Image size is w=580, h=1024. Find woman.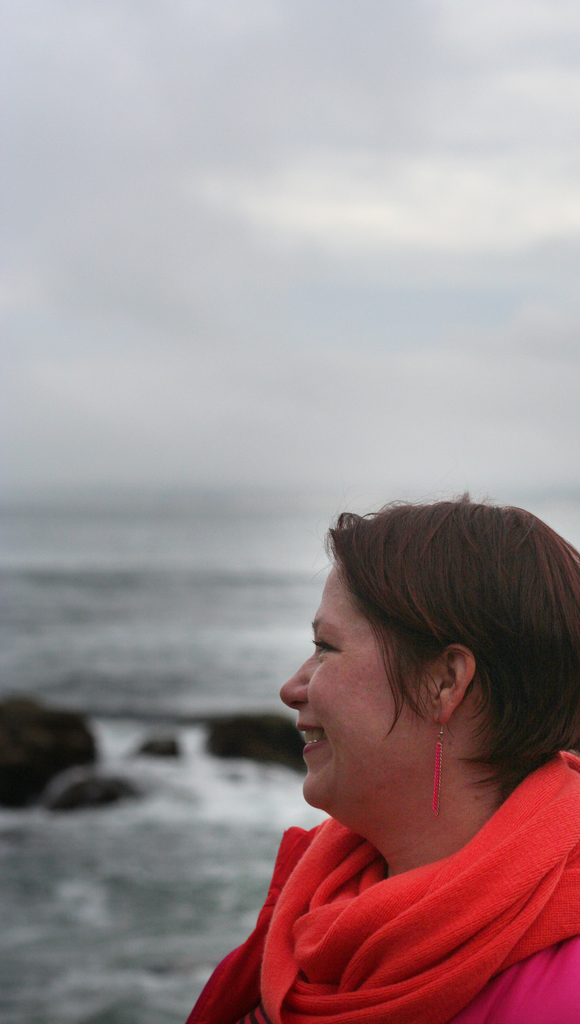
BBox(194, 495, 579, 1023).
